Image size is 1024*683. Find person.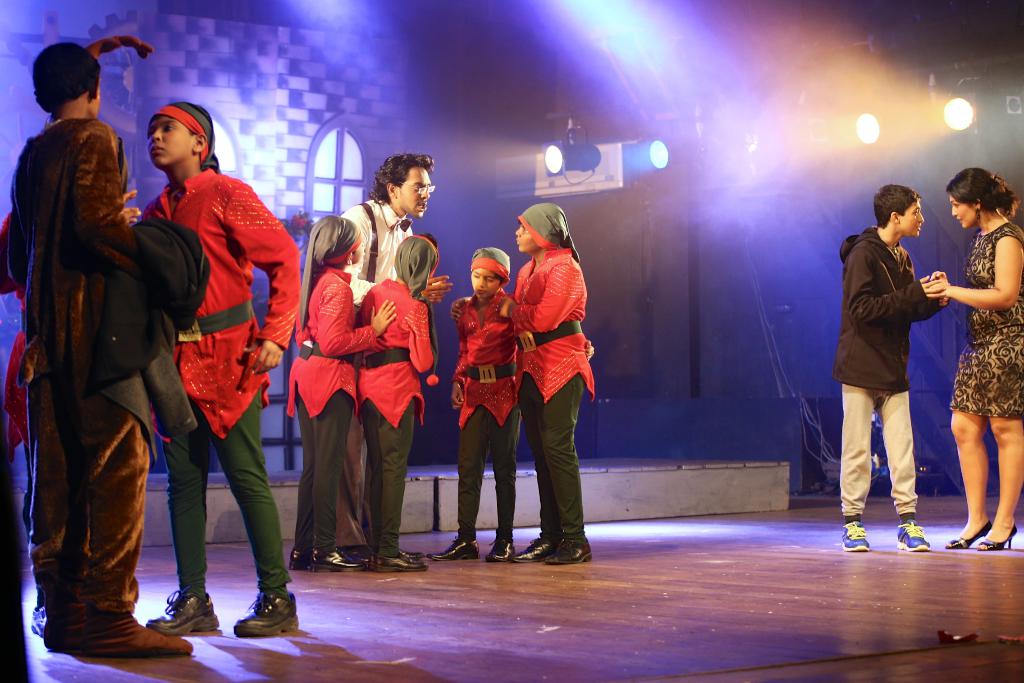
448/245/525/563.
